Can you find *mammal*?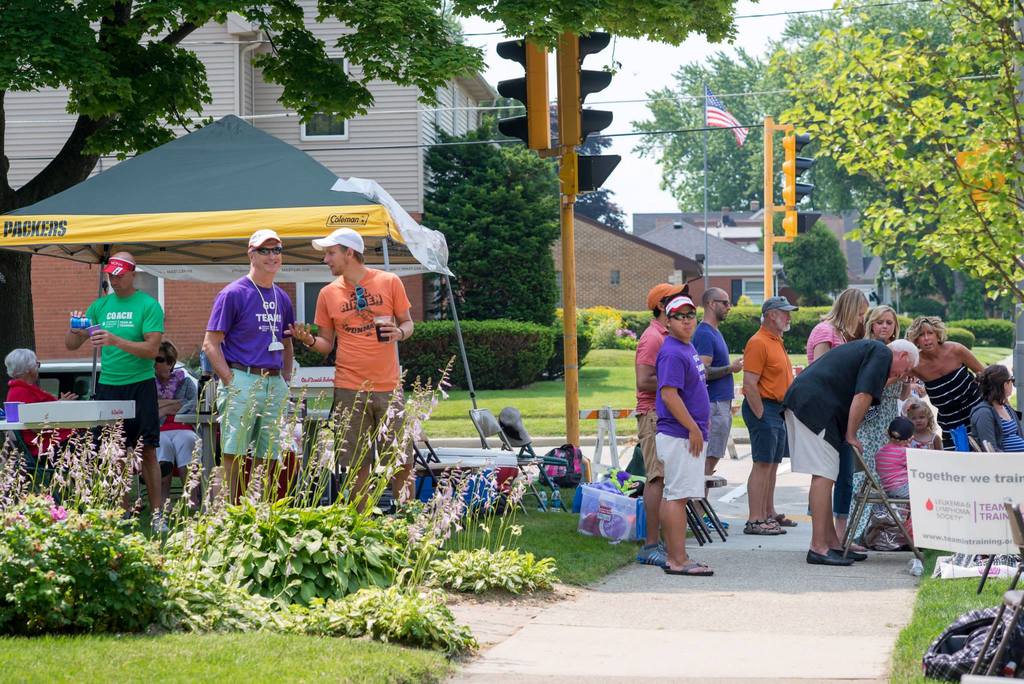
Yes, bounding box: detection(848, 303, 900, 543).
